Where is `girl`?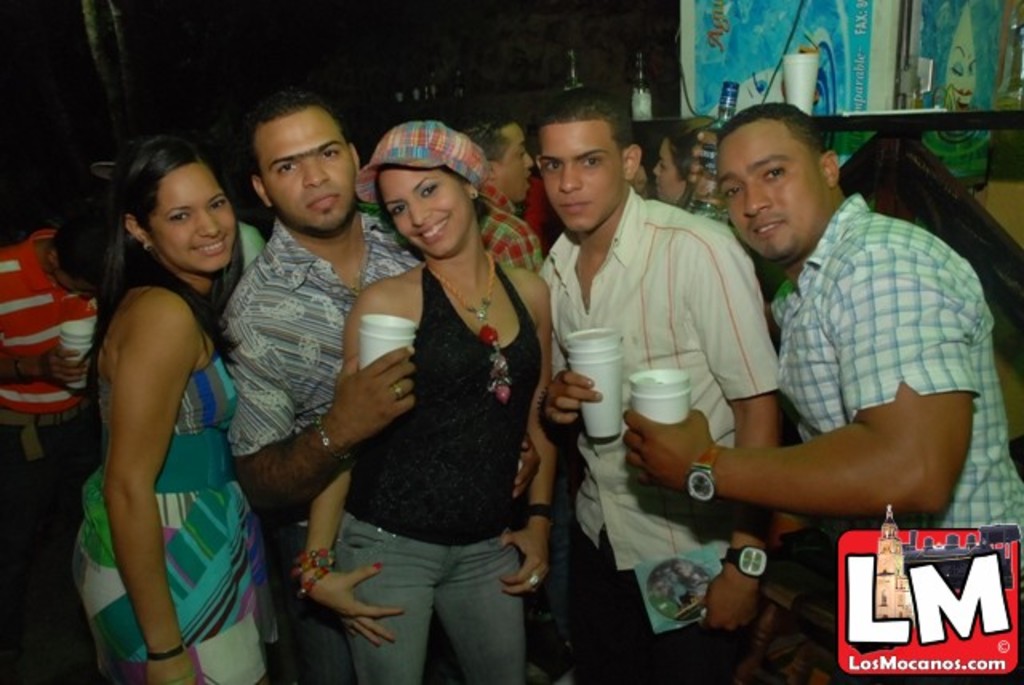
[58, 136, 274, 683].
